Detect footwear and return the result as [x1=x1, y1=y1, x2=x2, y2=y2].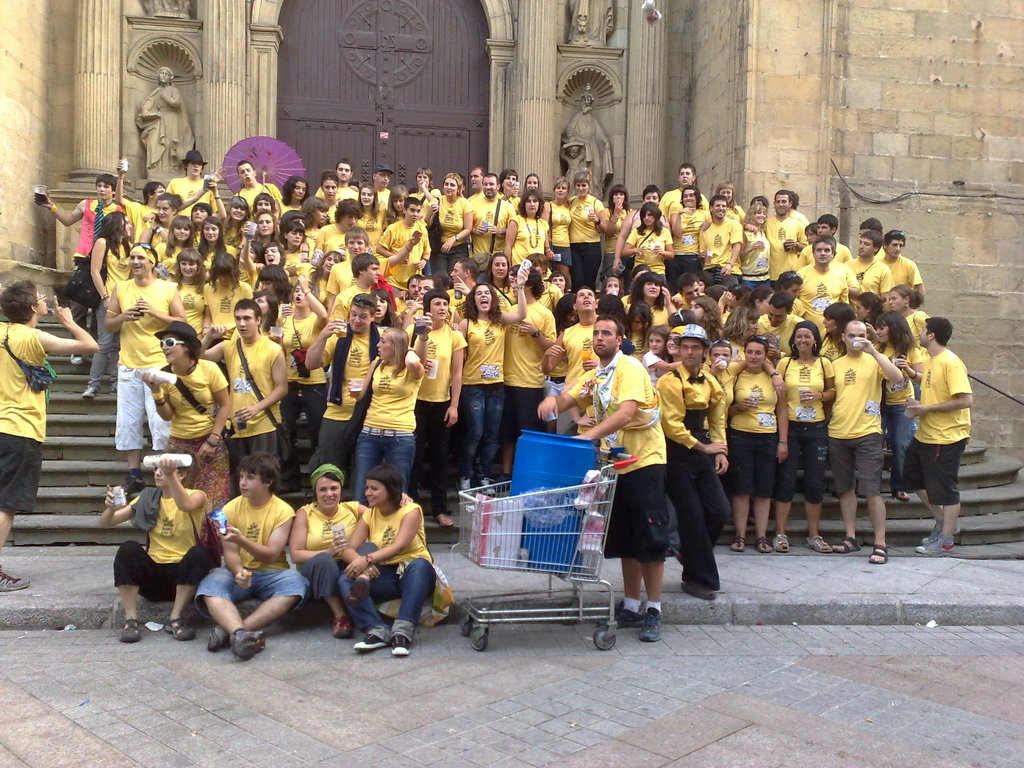
[x1=729, y1=537, x2=753, y2=553].
